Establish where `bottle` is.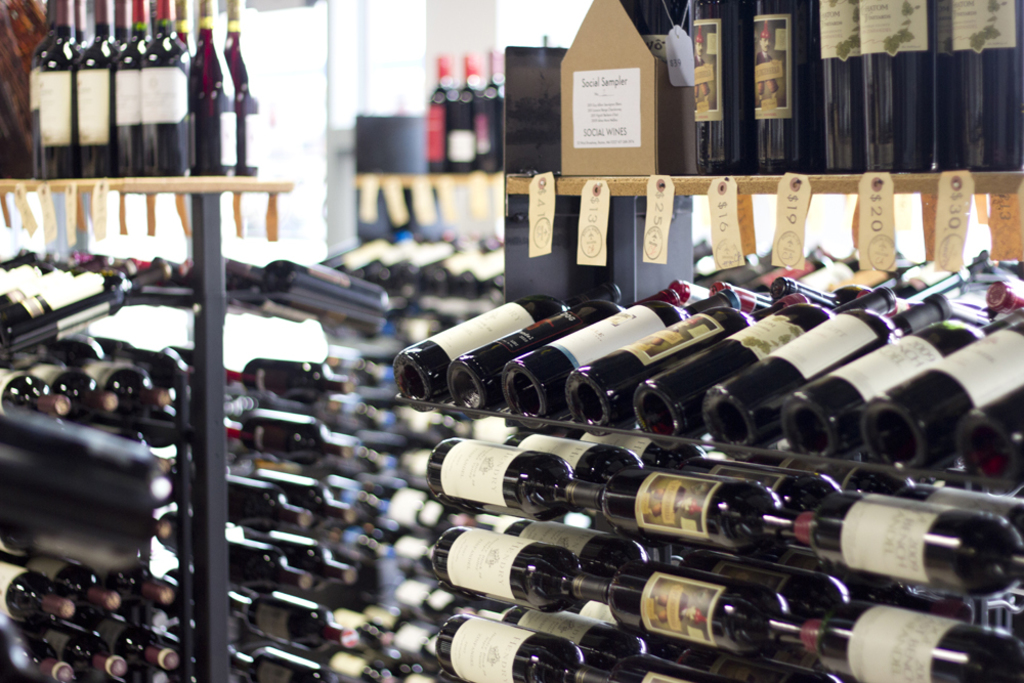
Established at Rect(682, 456, 851, 509).
